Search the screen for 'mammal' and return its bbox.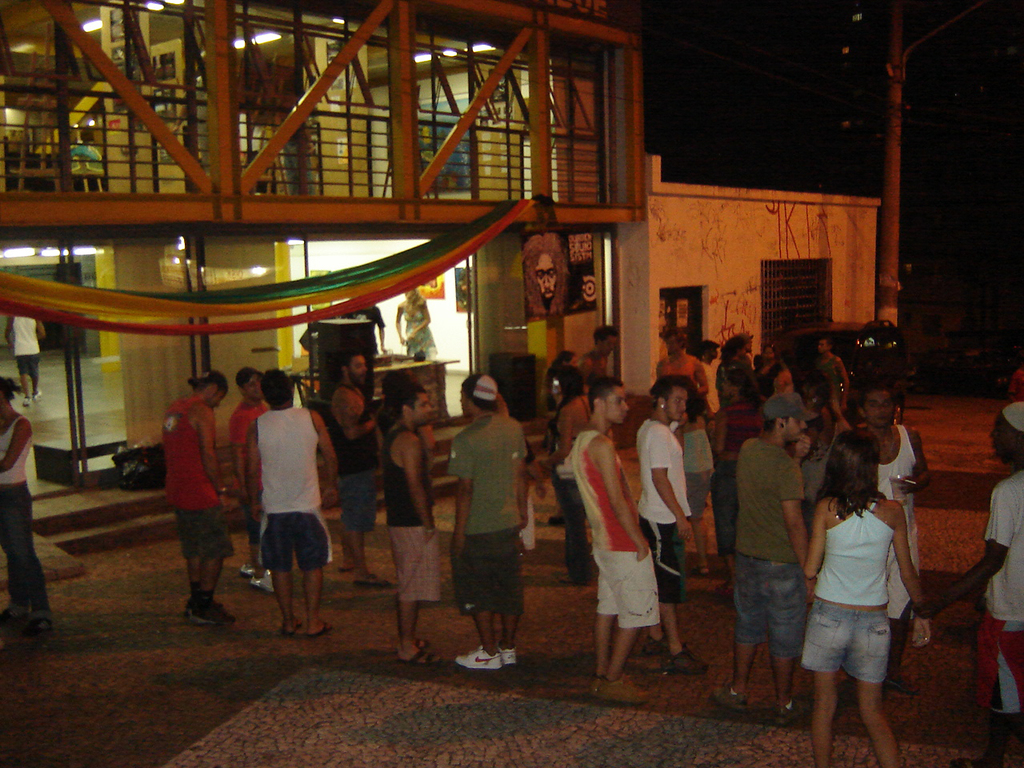
Found: (left=332, top=354, right=378, bottom=590).
